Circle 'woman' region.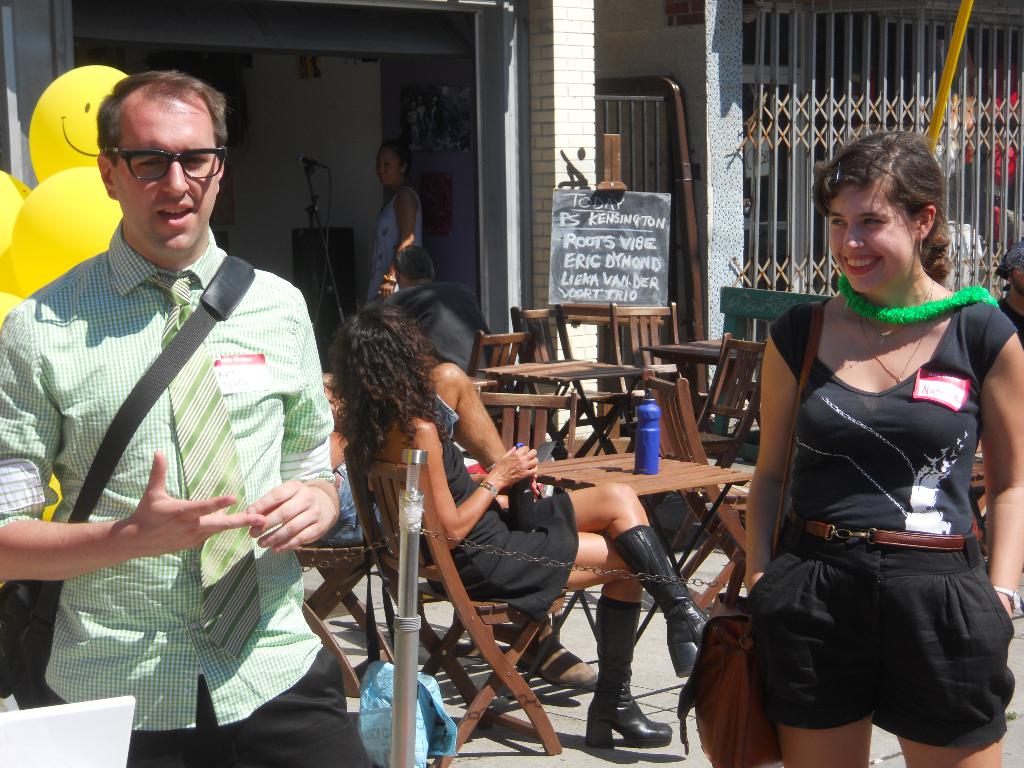
Region: pyautogui.locateOnScreen(332, 289, 701, 748).
